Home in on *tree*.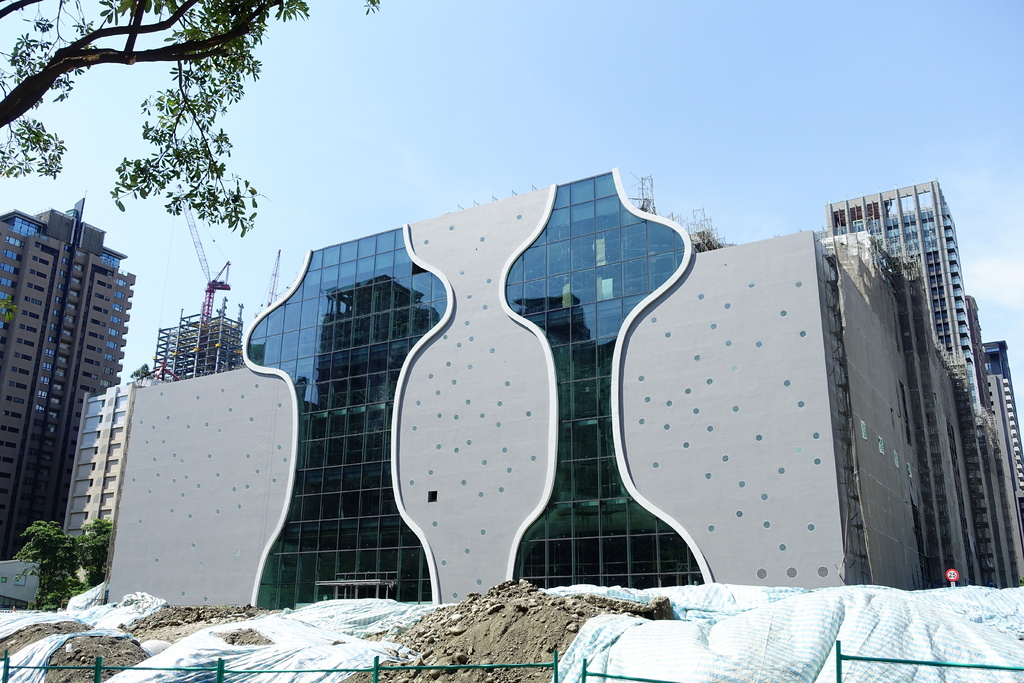
Homed in at (x1=79, y1=513, x2=112, y2=598).
